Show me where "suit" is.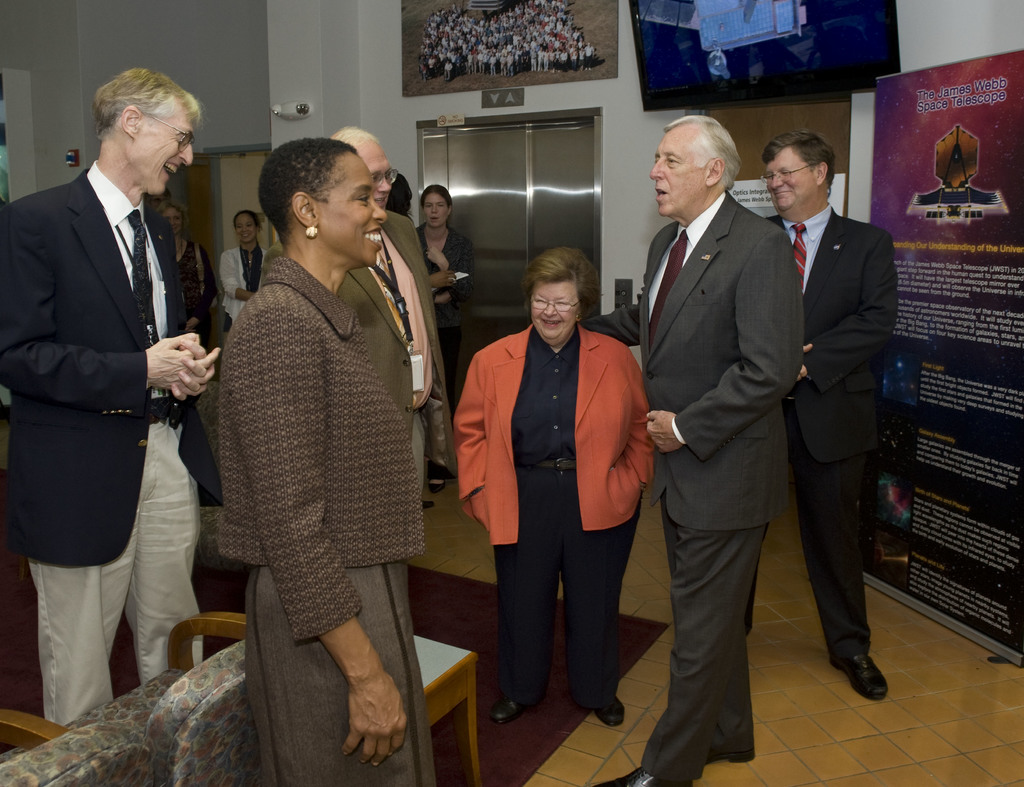
"suit" is at box(0, 162, 220, 731).
